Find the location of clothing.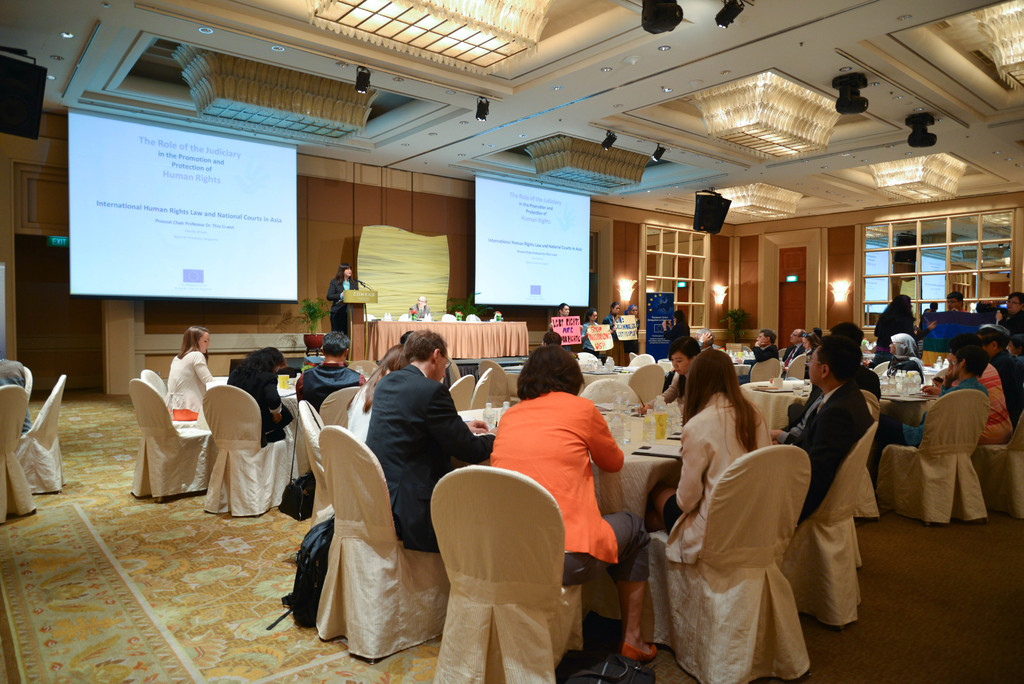
Location: <bbox>991, 342, 1023, 436</bbox>.
